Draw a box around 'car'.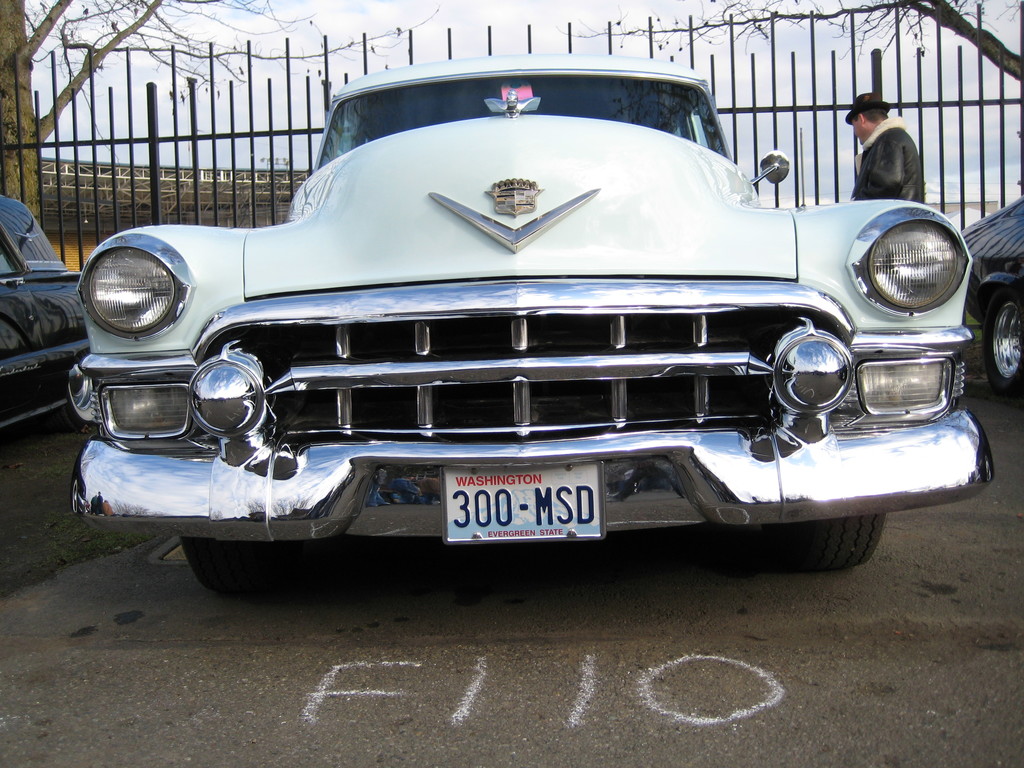
(0,191,92,429).
